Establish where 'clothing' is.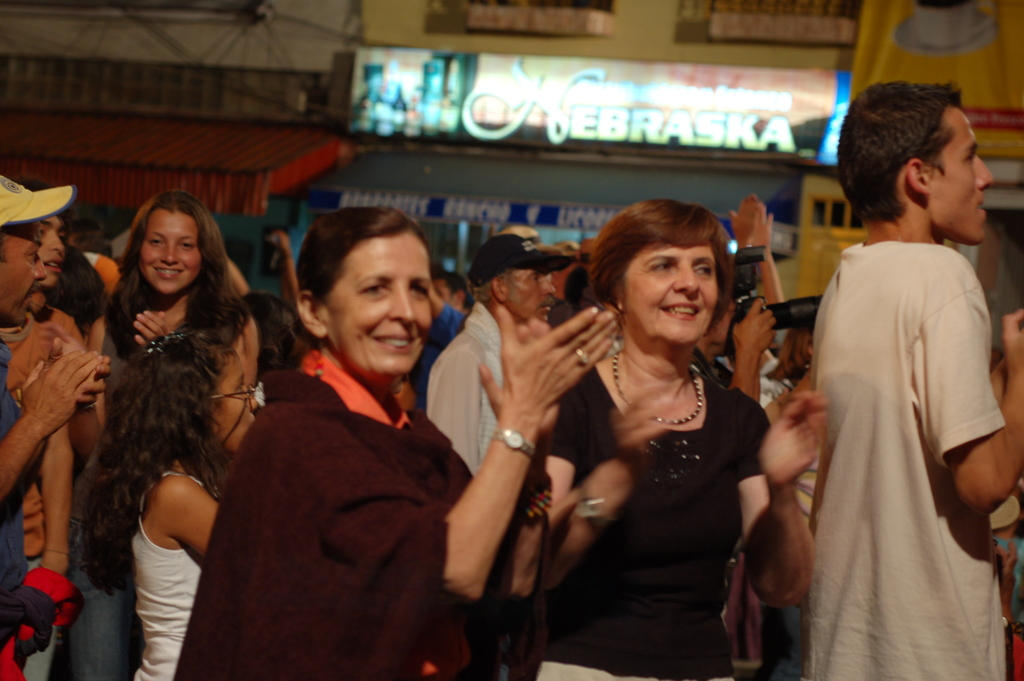
Established at 136, 471, 205, 680.
